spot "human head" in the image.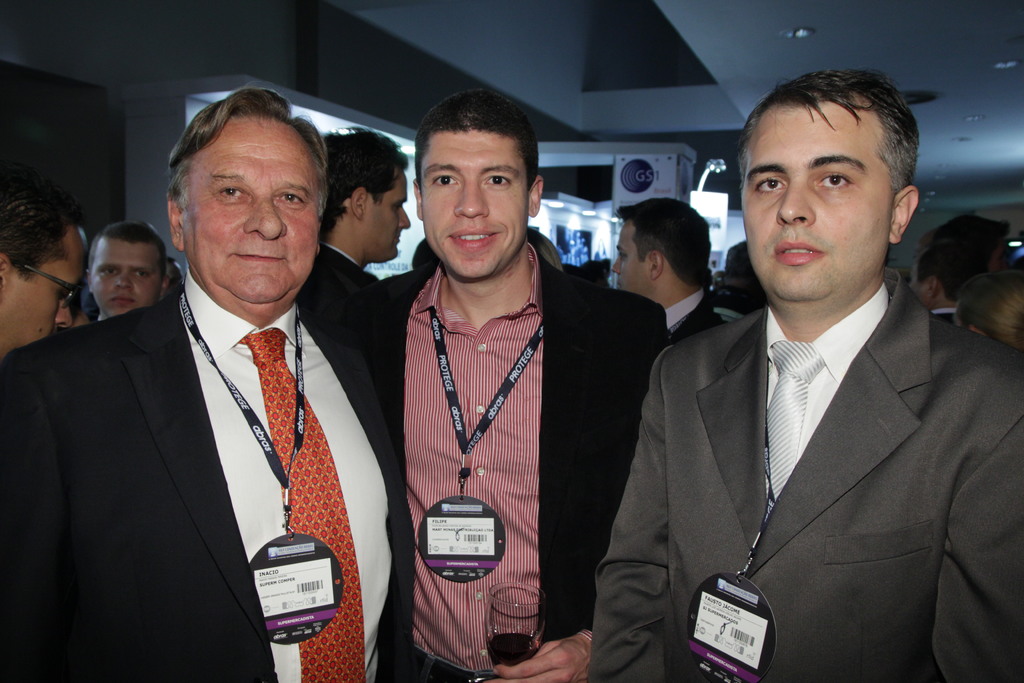
"human head" found at detection(154, 255, 180, 300).
